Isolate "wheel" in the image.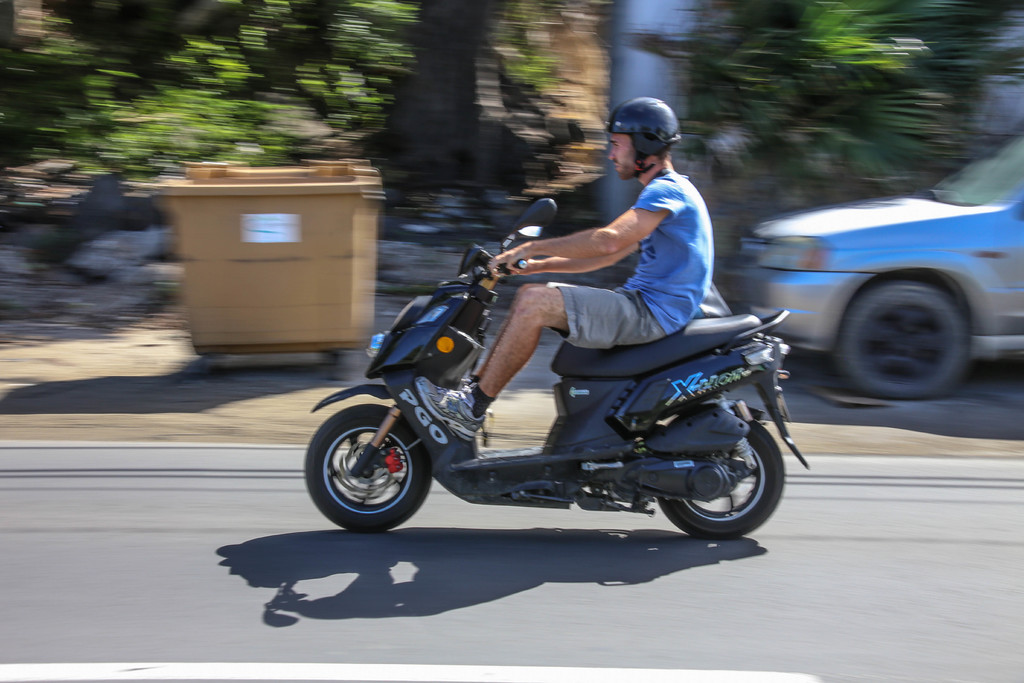
Isolated region: Rect(833, 286, 974, 406).
